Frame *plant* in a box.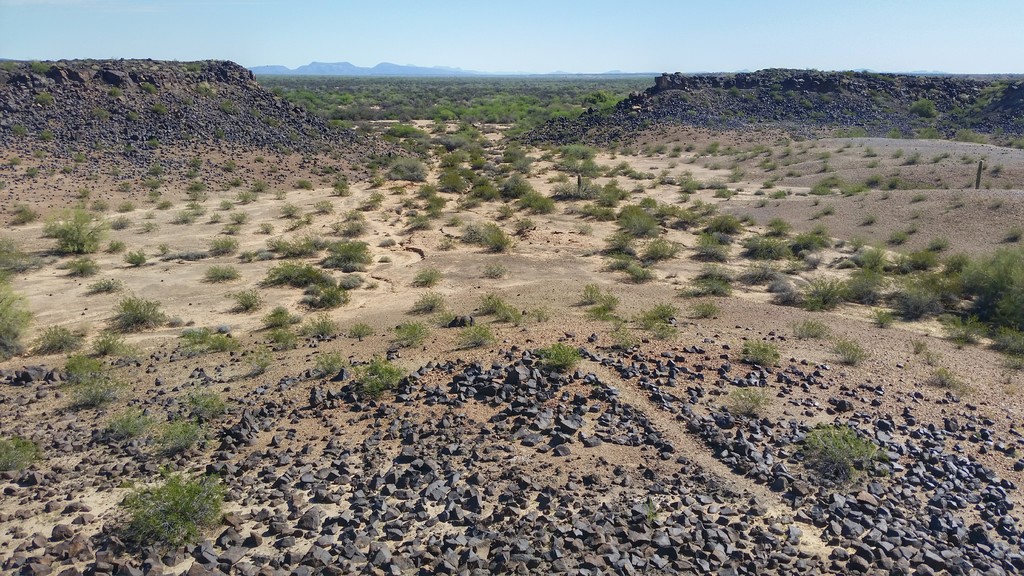
l=186, t=156, r=207, b=165.
